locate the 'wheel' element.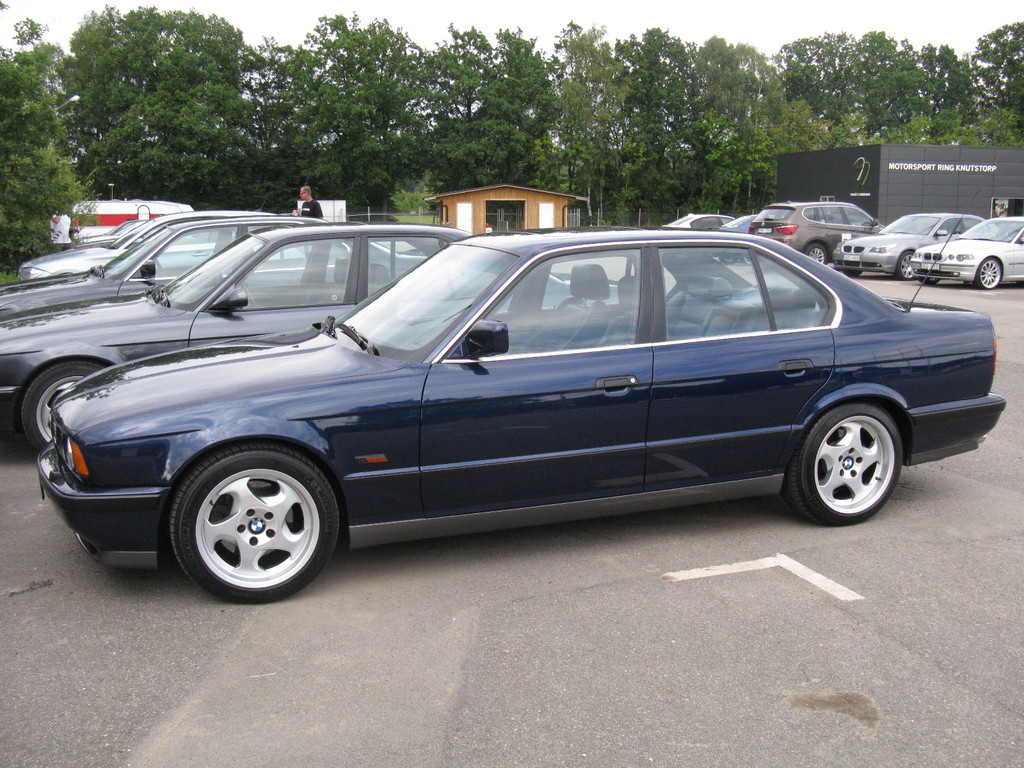
Element bbox: (13, 360, 113, 458).
